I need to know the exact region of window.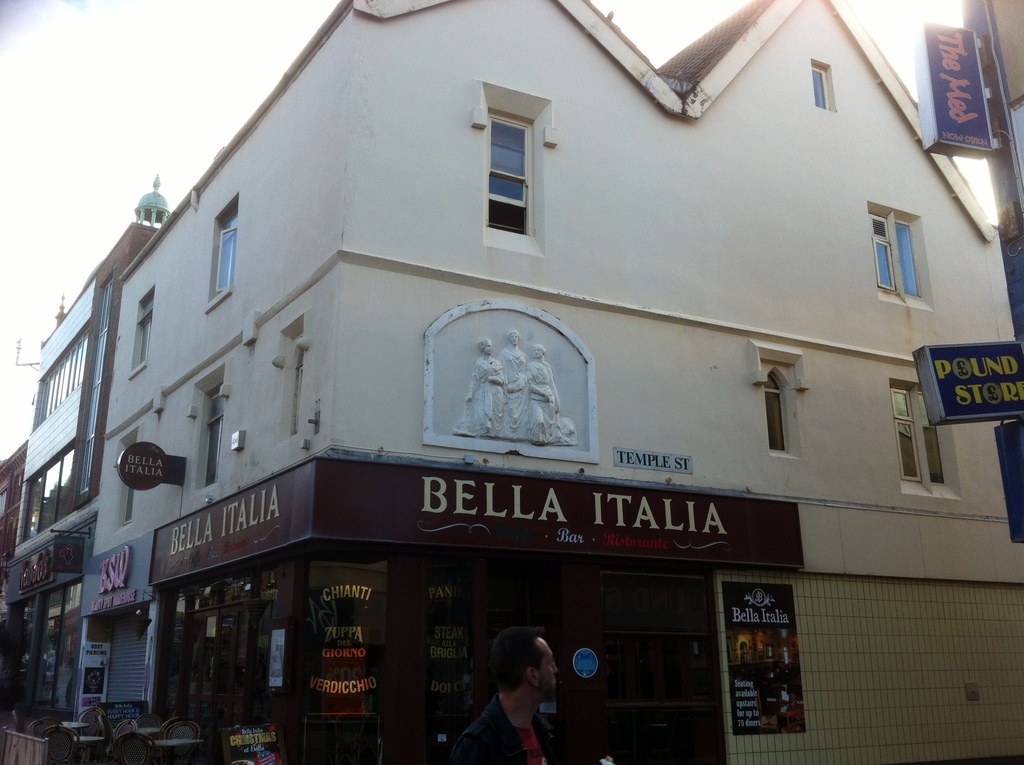
Region: 20/447/72/535.
